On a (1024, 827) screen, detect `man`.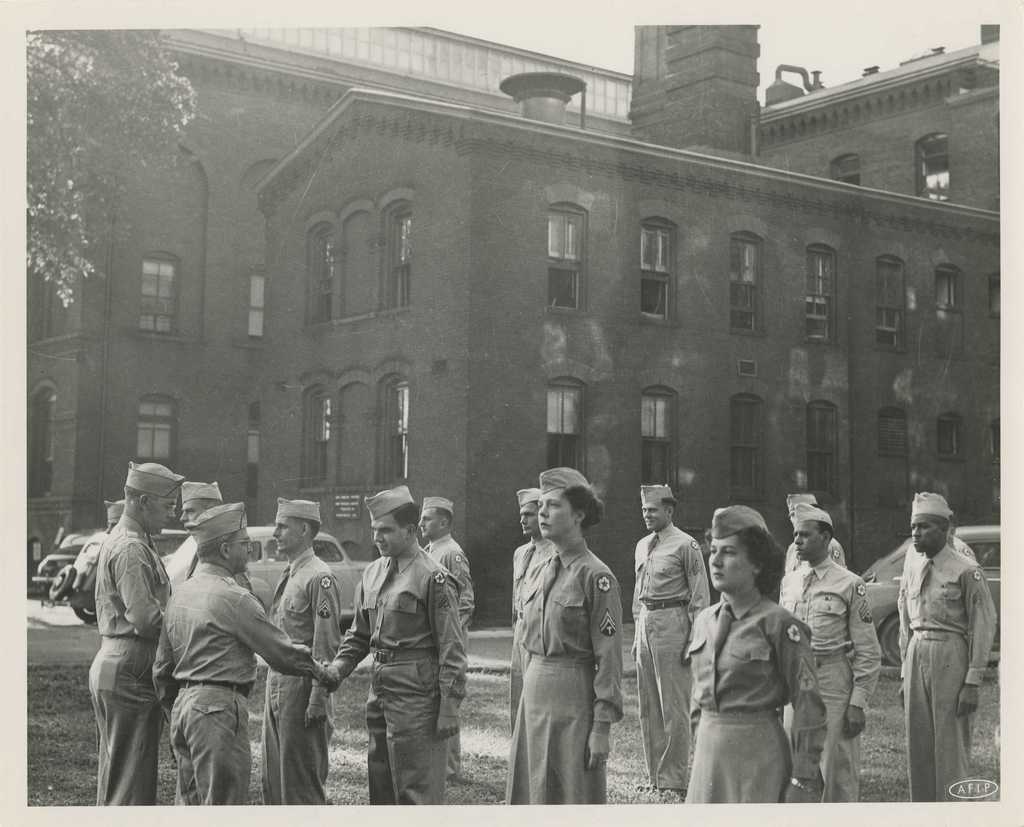
<bbox>161, 477, 225, 595</bbox>.
